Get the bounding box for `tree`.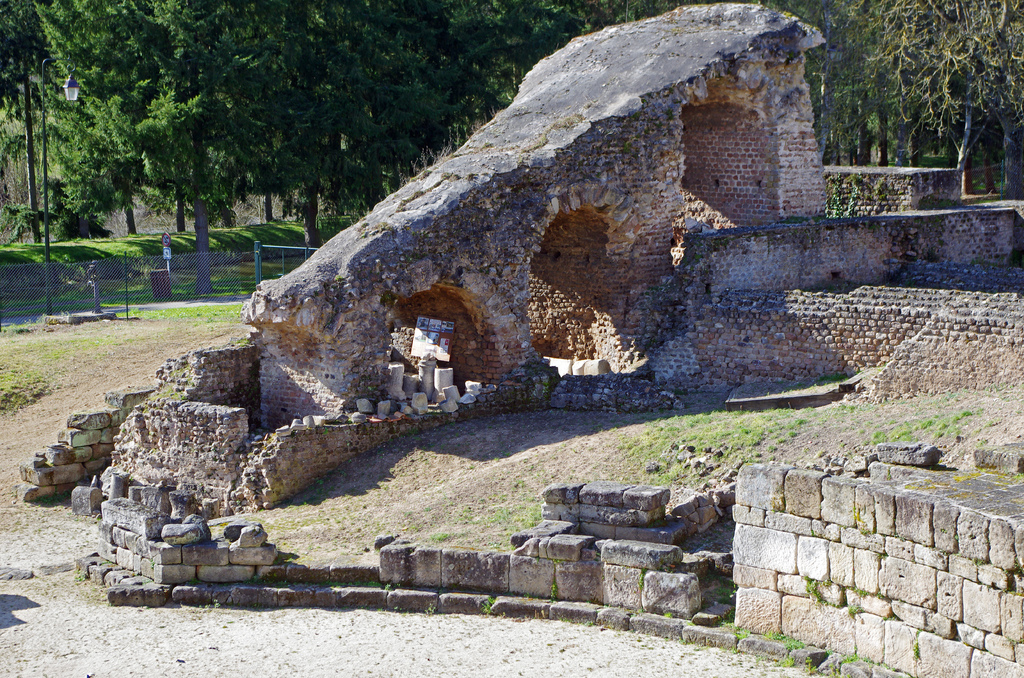
box(460, 0, 585, 118).
